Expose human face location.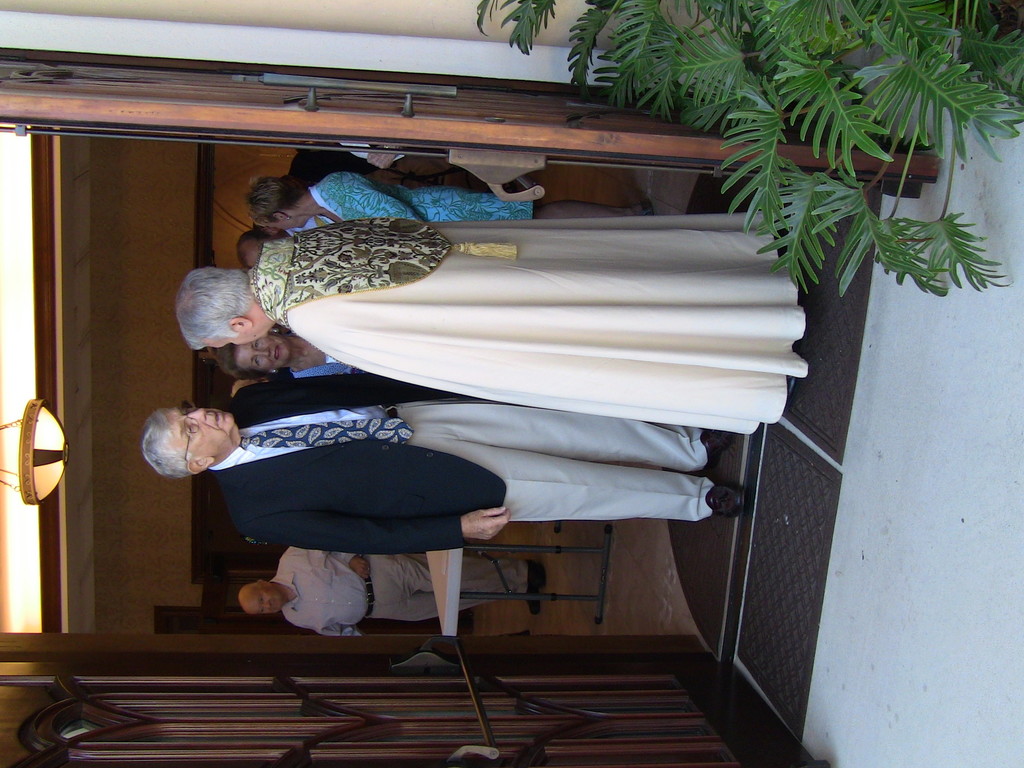
Exposed at <bbox>172, 404, 237, 459</bbox>.
